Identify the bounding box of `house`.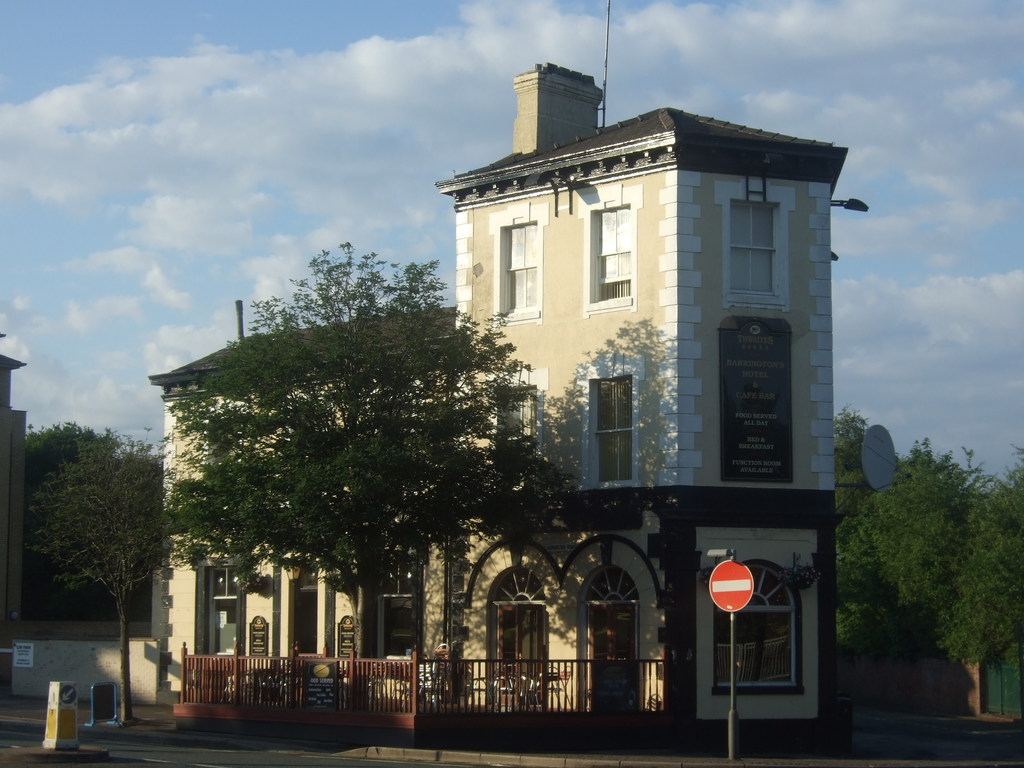
left=148, top=63, right=849, bottom=726.
